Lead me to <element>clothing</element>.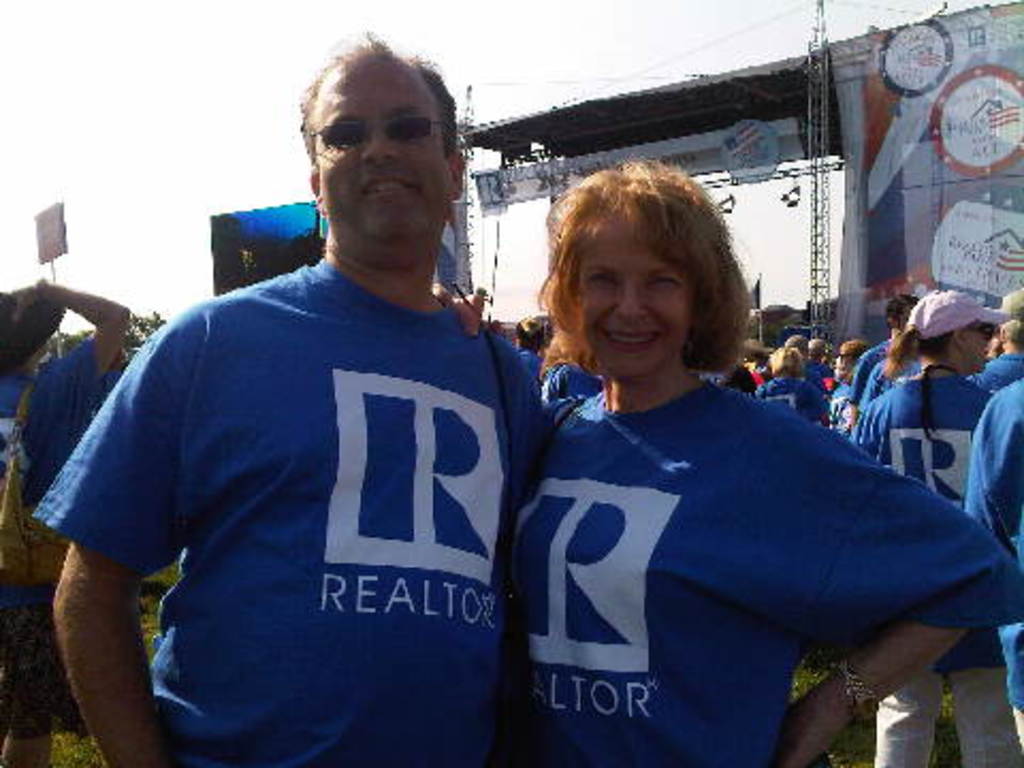
Lead to (0,337,119,495).
